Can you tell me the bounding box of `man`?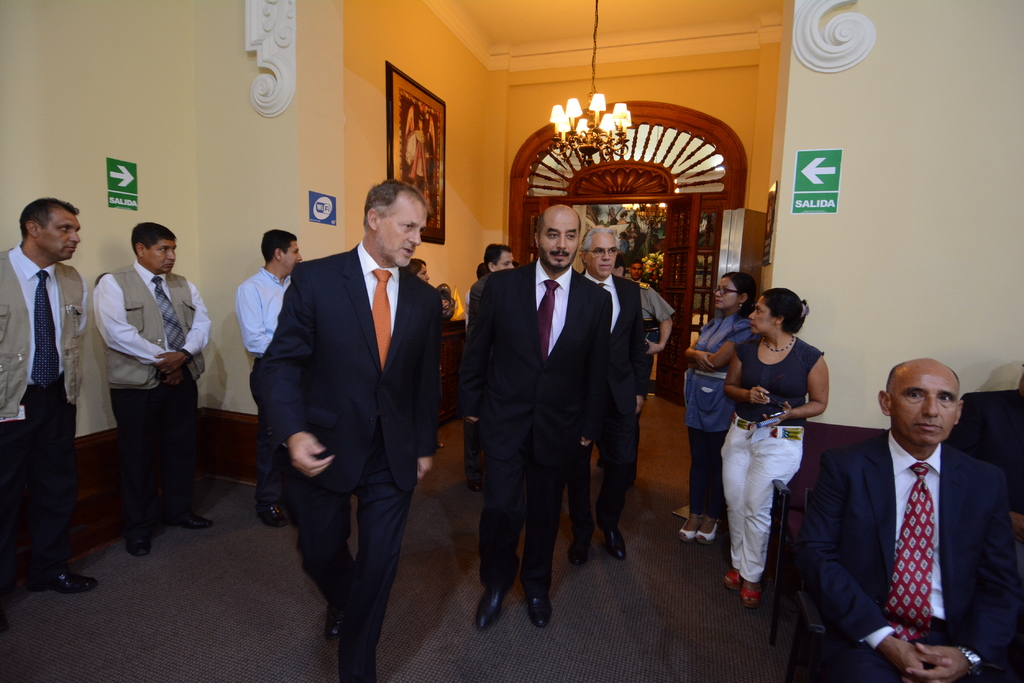
[469, 242, 515, 300].
